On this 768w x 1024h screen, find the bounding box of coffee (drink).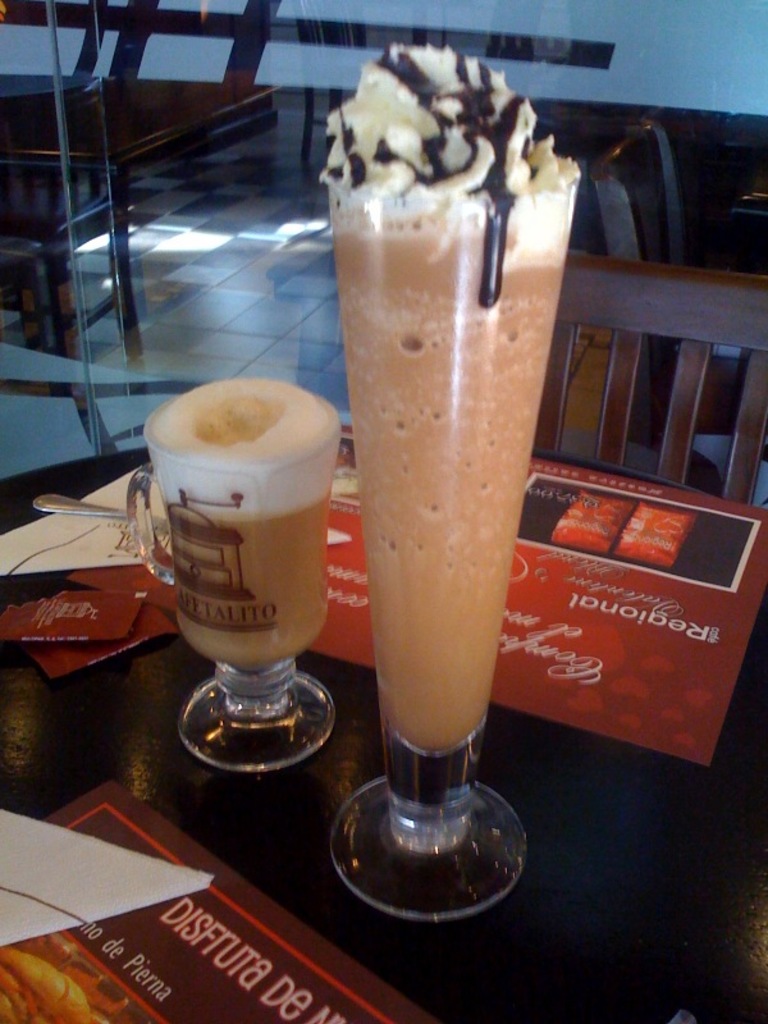
Bounding box: (324, 191, 570, 755).
